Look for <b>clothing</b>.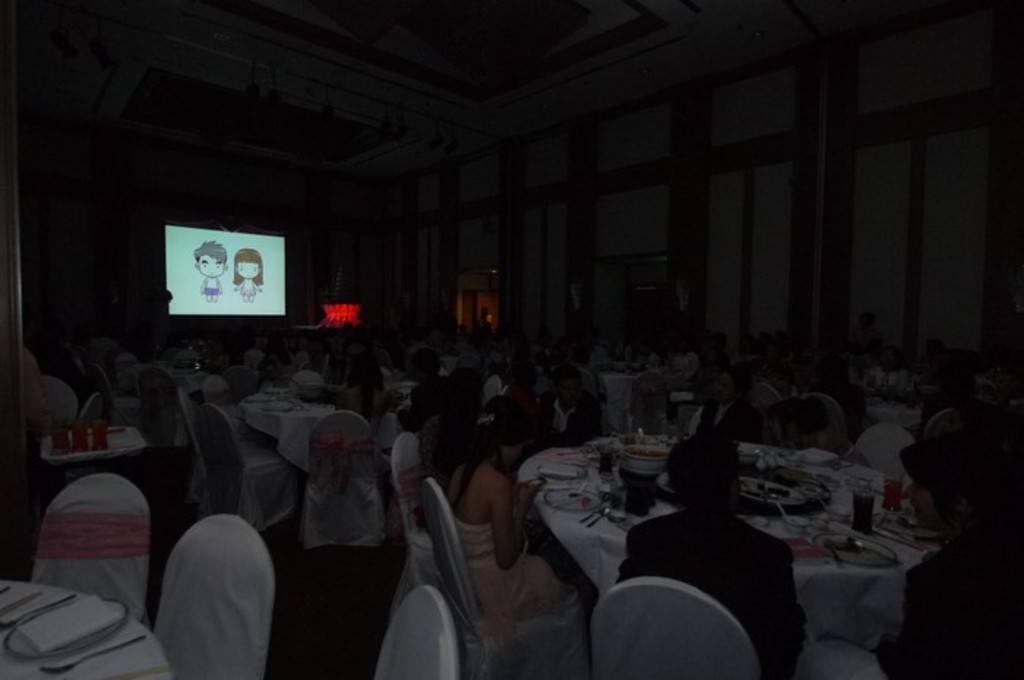
Found: BBox(196, 276, 224, 301).
